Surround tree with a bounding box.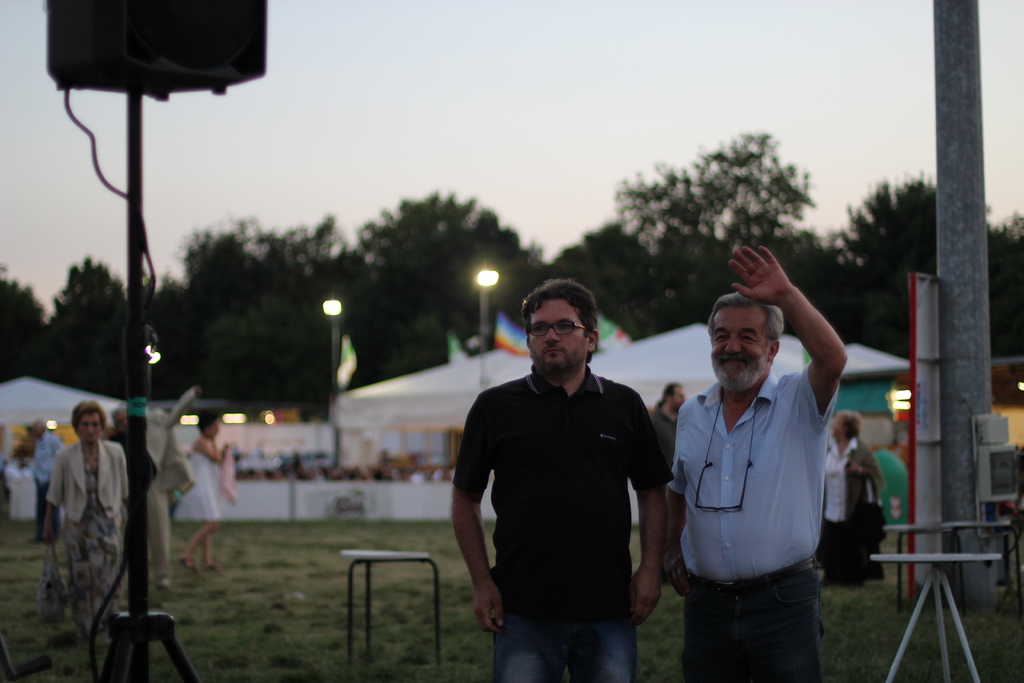
Rect(355, 188, 631, 377).
